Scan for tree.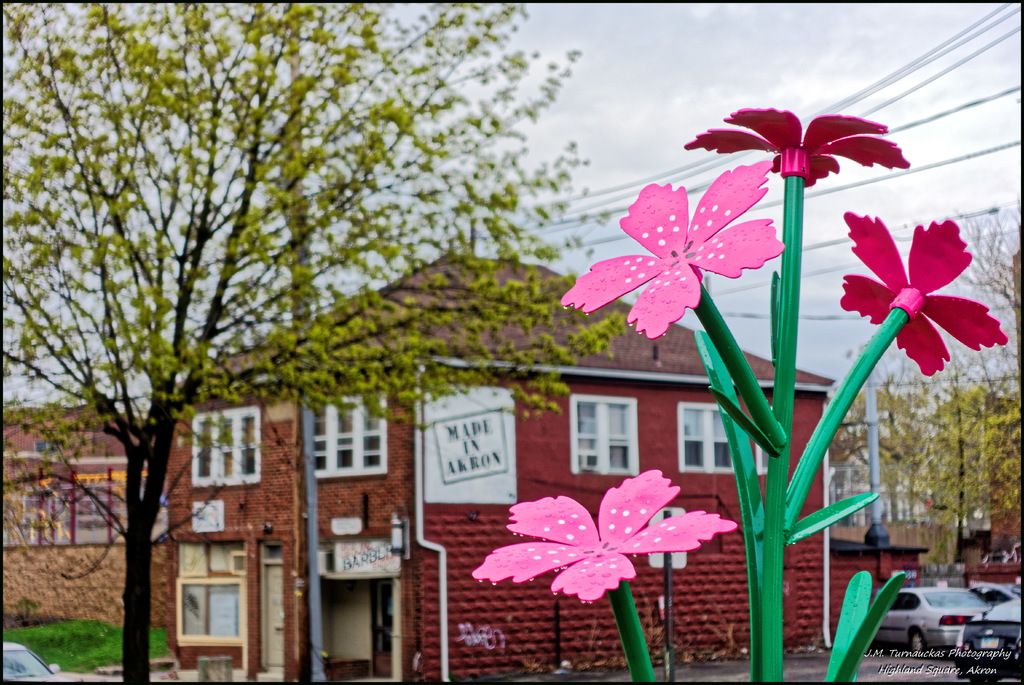
Scan result: bbox(838, 351, 936, 520).
